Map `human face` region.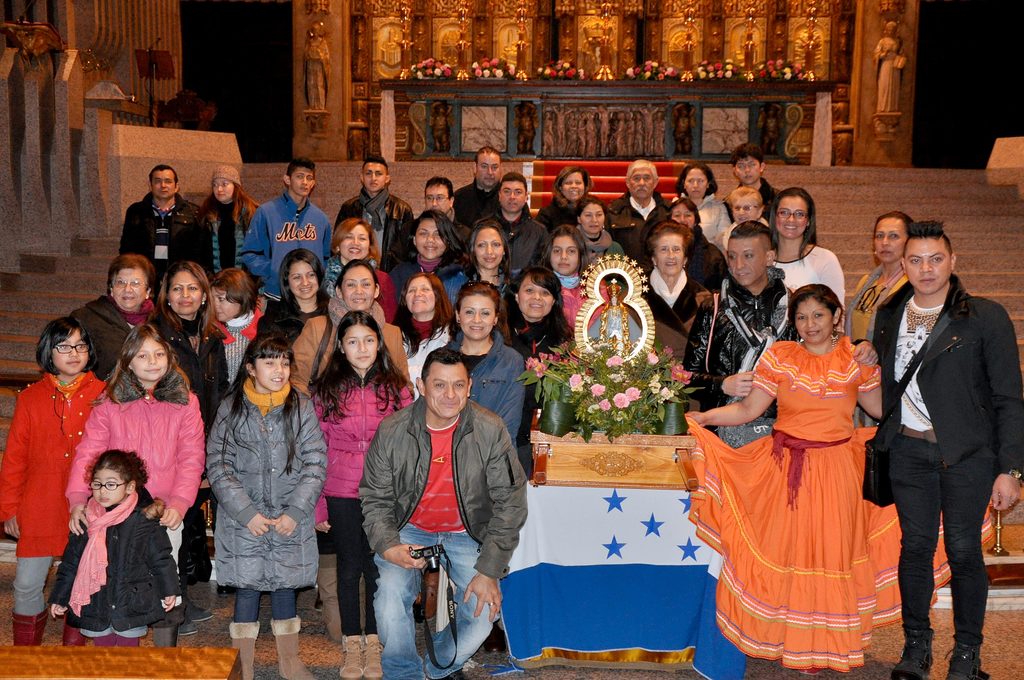
Mapped to BBox(739, 161, 758, 183).
